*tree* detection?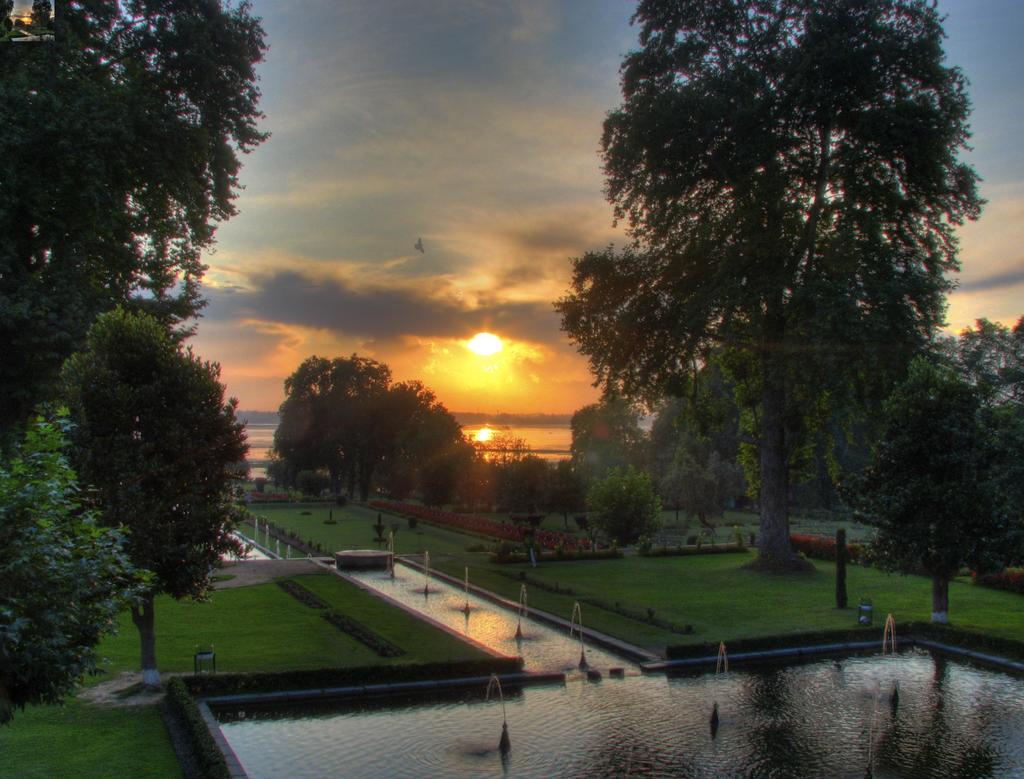
[left=370, top=396, right=473, bottom=518]
